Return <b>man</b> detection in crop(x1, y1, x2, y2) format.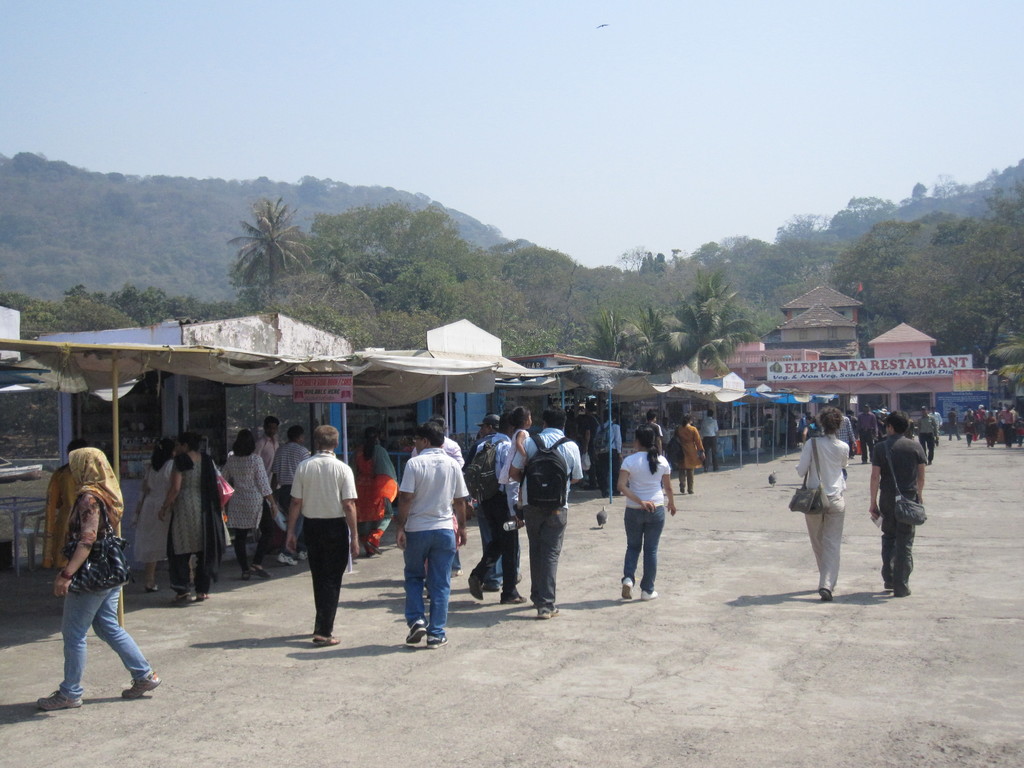
crop(510, 407, 583, 616).
